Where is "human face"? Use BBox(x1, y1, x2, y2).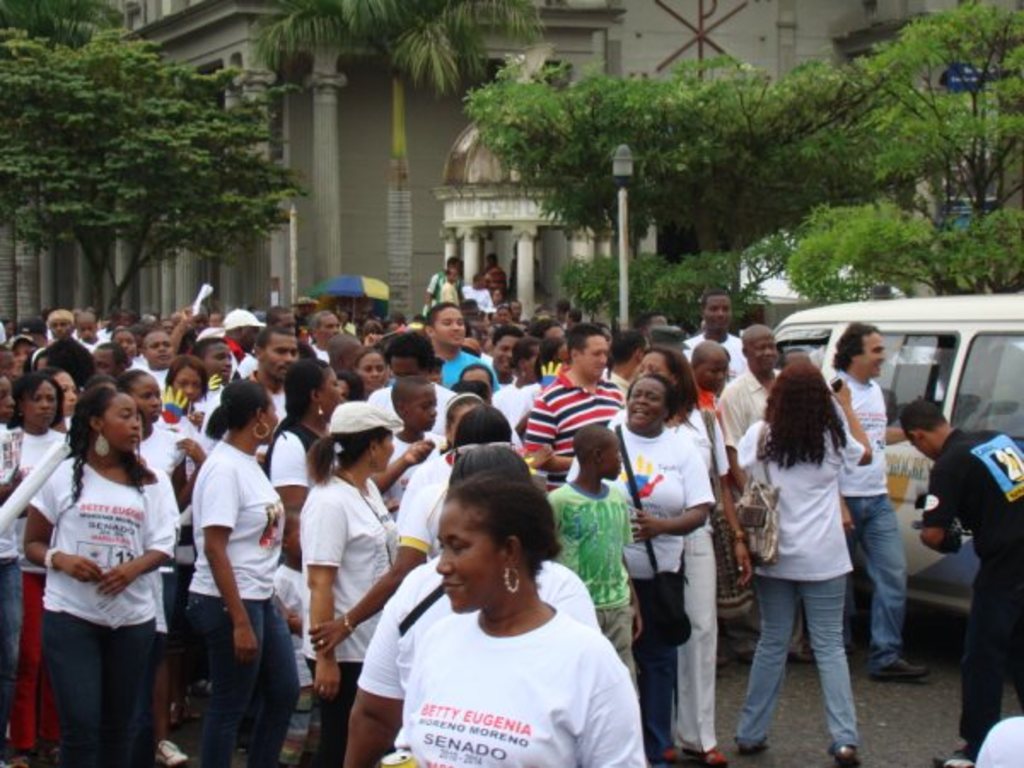
BBox(852, 335, 881, 379).
